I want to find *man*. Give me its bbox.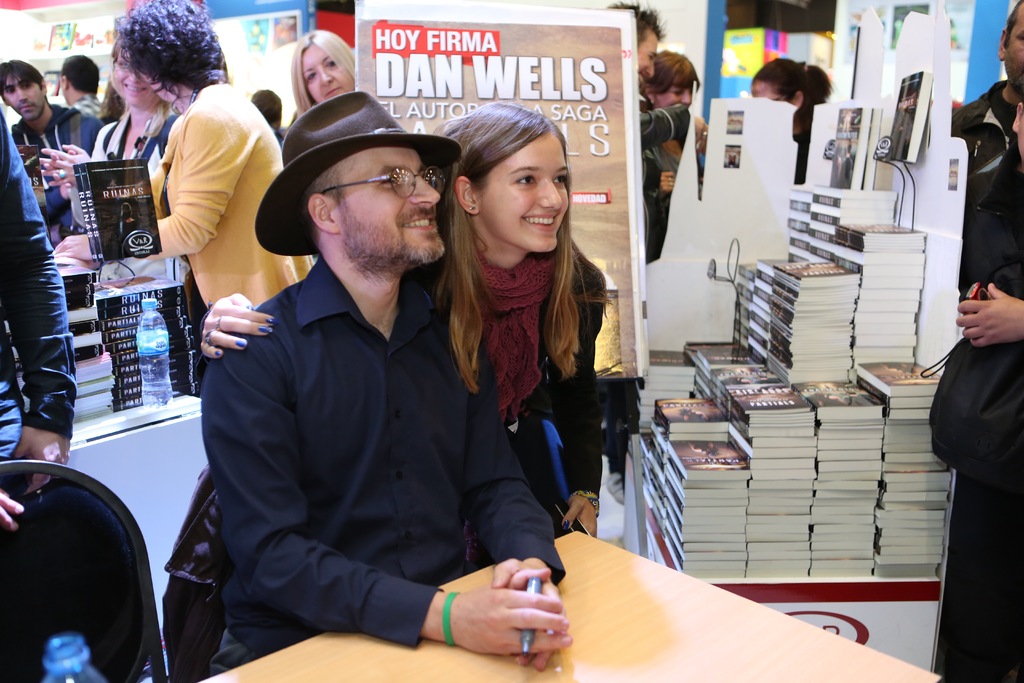
[left=952, top=0, right=1023, bottom=292].
